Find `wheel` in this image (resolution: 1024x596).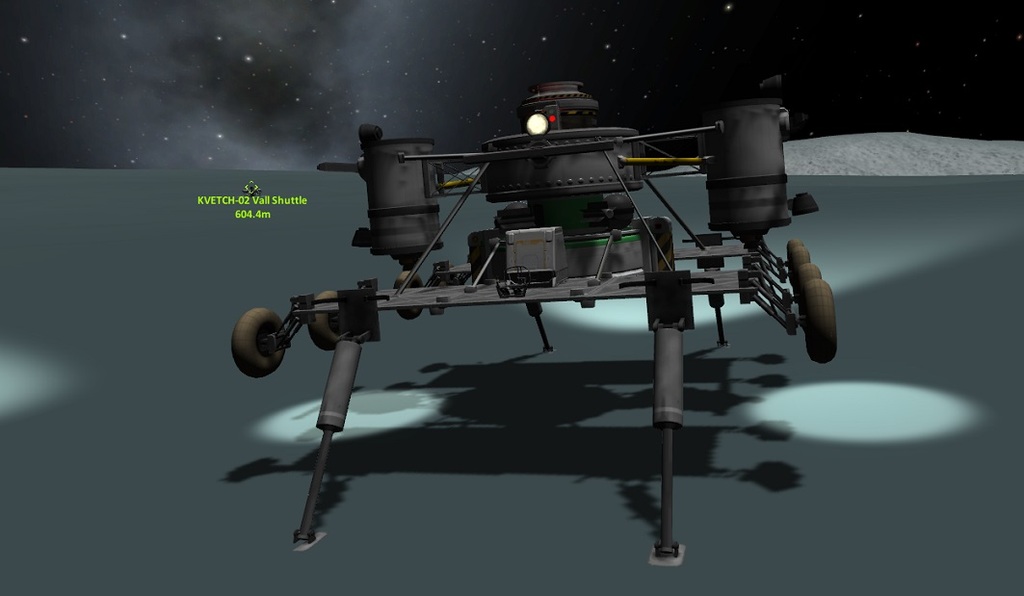
x1=802 y1=276 x2=839 y2=370.
